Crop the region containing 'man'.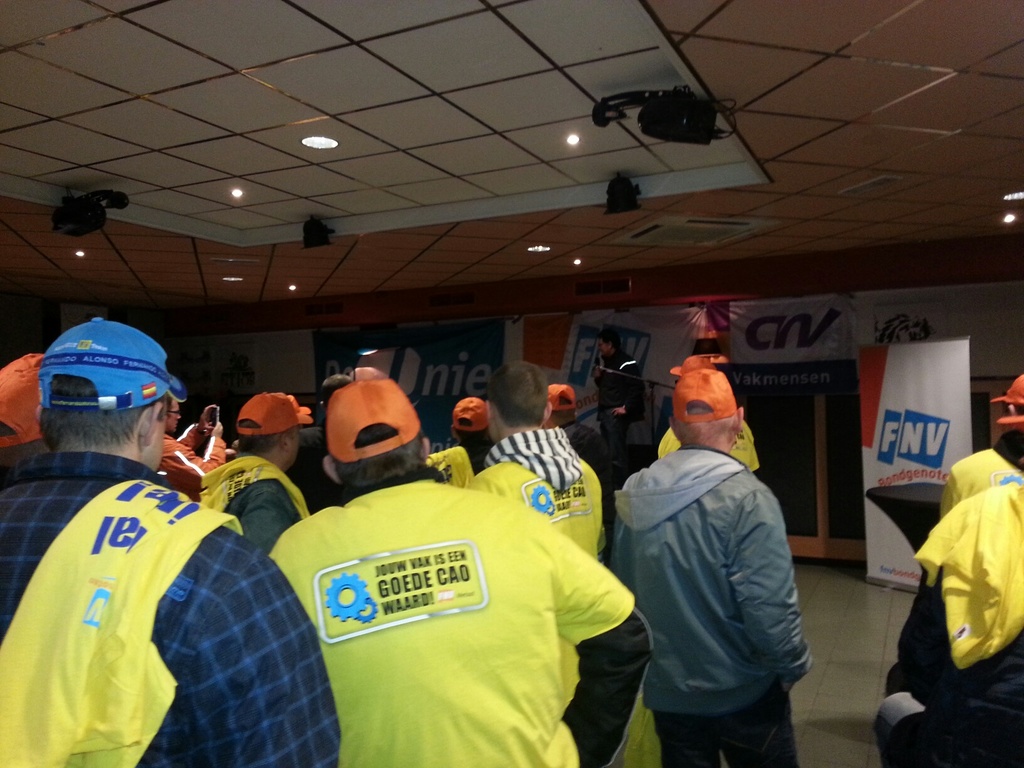
Crop region: select_region(595, 334, 820, 767).
